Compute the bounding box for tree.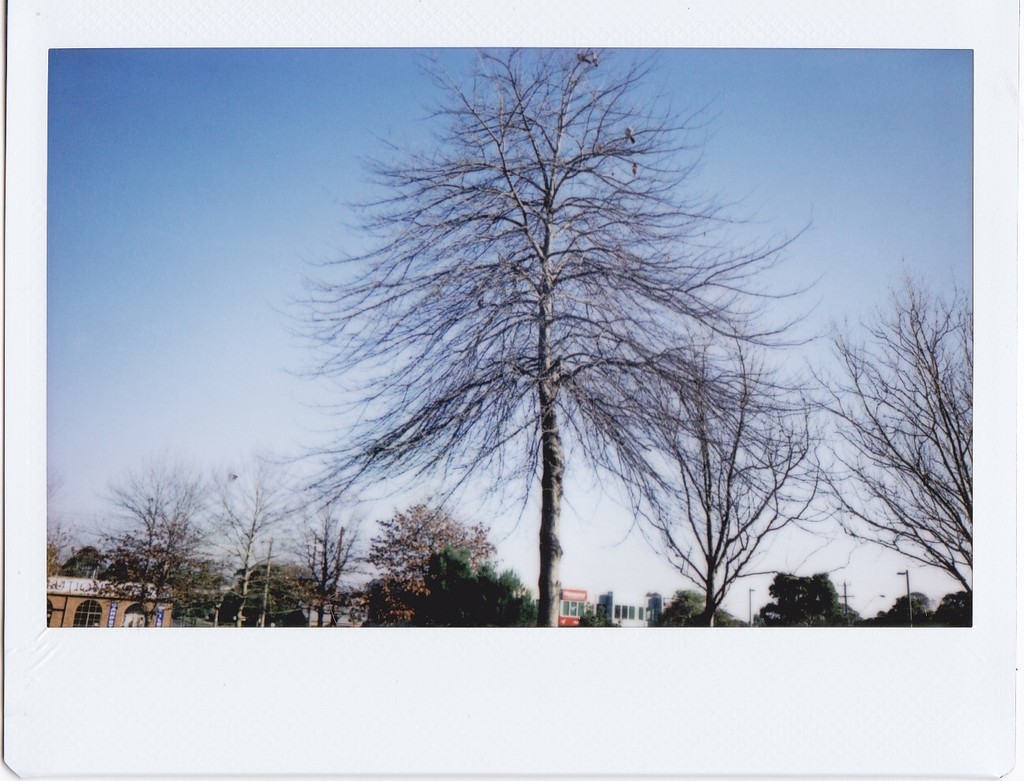
655/581/743/621.
